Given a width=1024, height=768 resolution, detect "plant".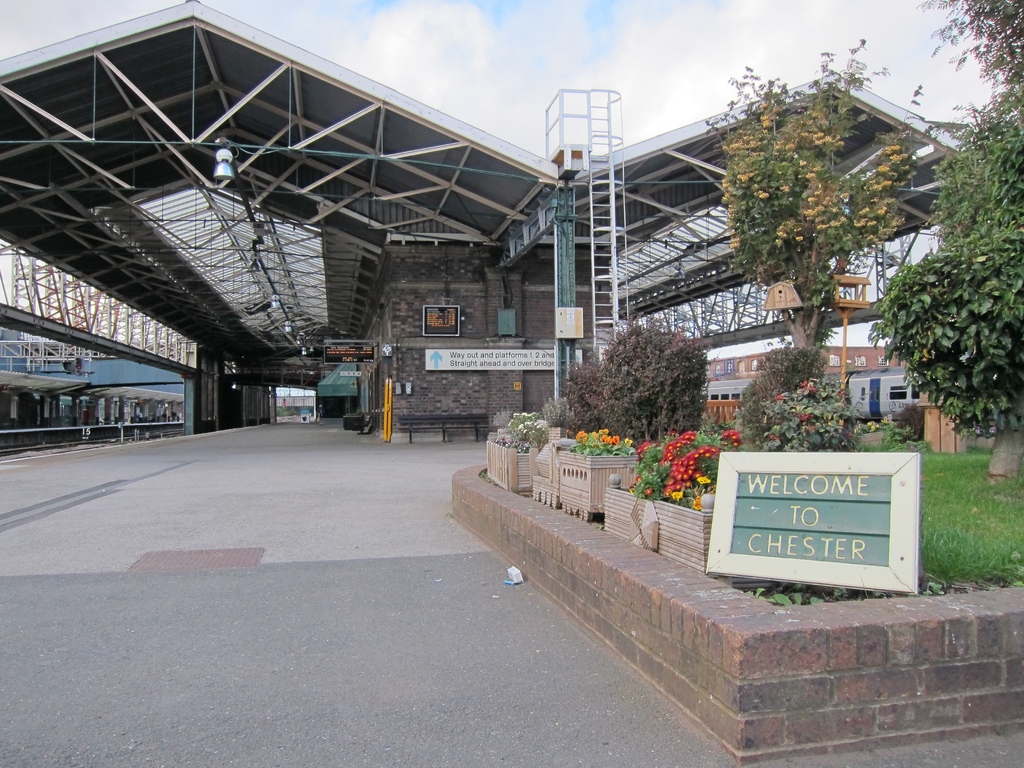
bbox(730, 579, 874, 611).
